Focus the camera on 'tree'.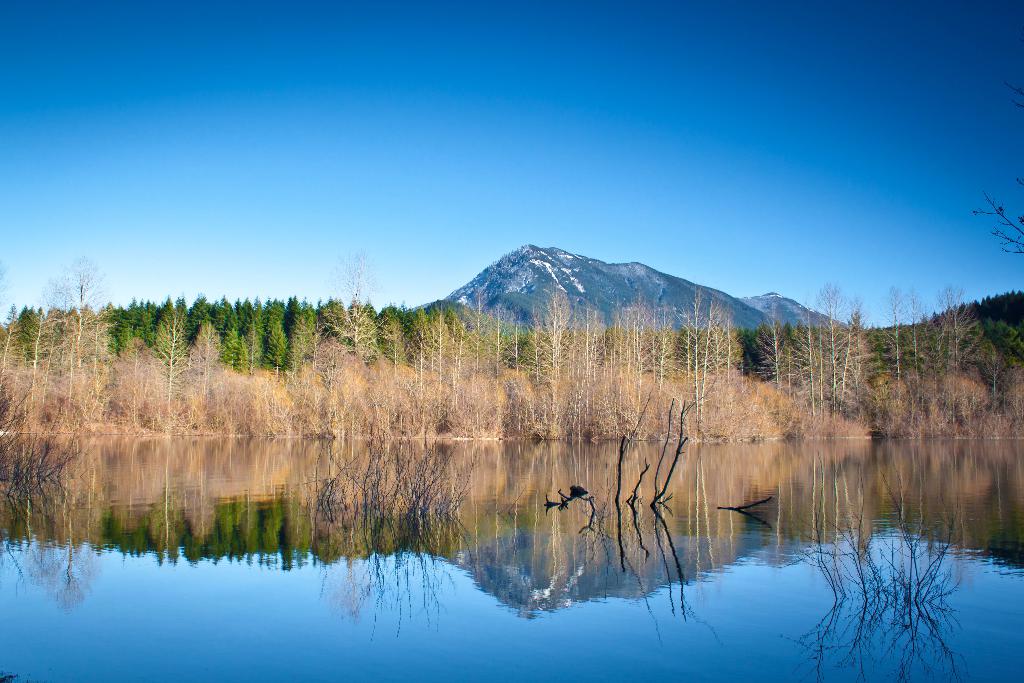
Focus region: BBox(22, 265, 101, 443).
